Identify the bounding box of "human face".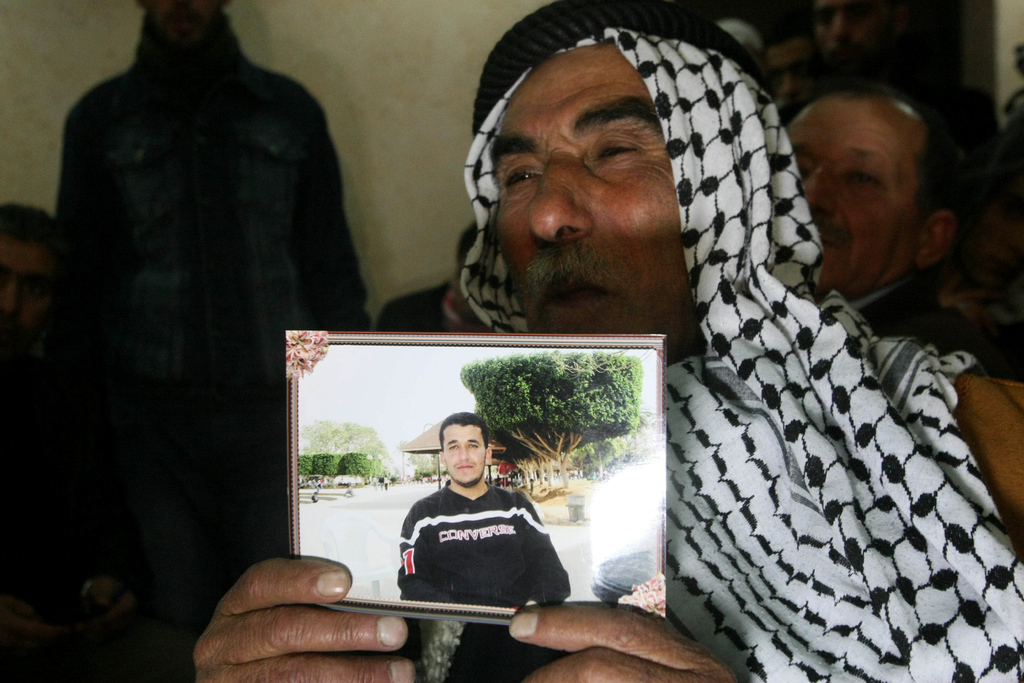
l=482, t=40, r=702, b=334.
